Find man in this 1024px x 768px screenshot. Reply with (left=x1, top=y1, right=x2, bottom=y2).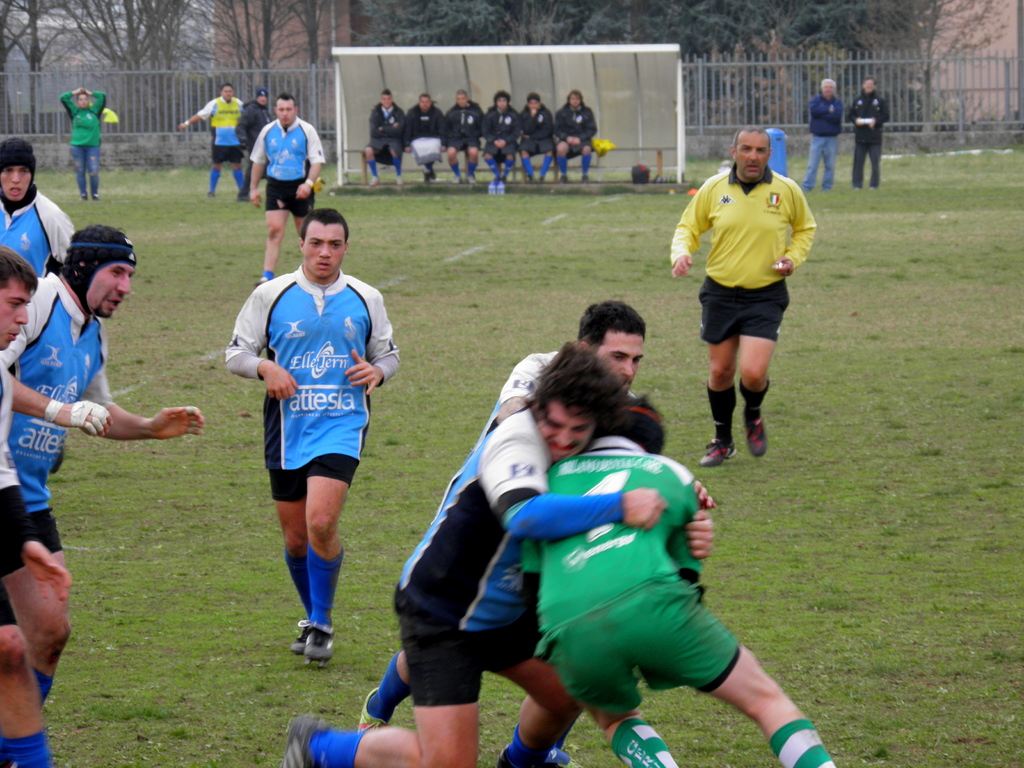
(left=669, top=127, right=819, bottom=467).
